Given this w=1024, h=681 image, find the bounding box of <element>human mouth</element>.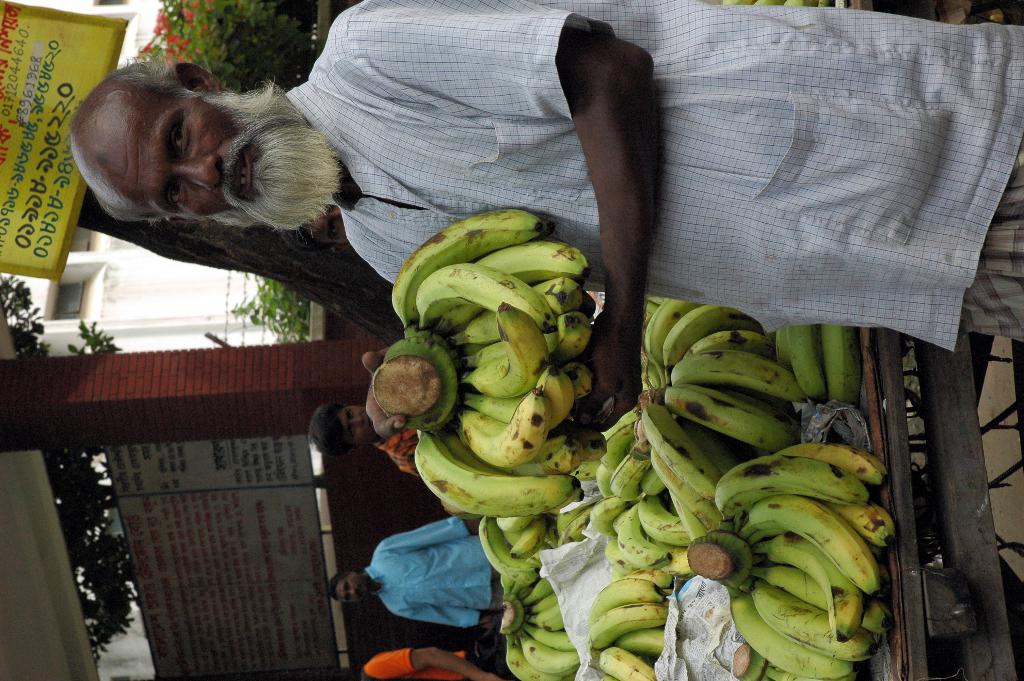
bbox(234, 151, 249, 194).
